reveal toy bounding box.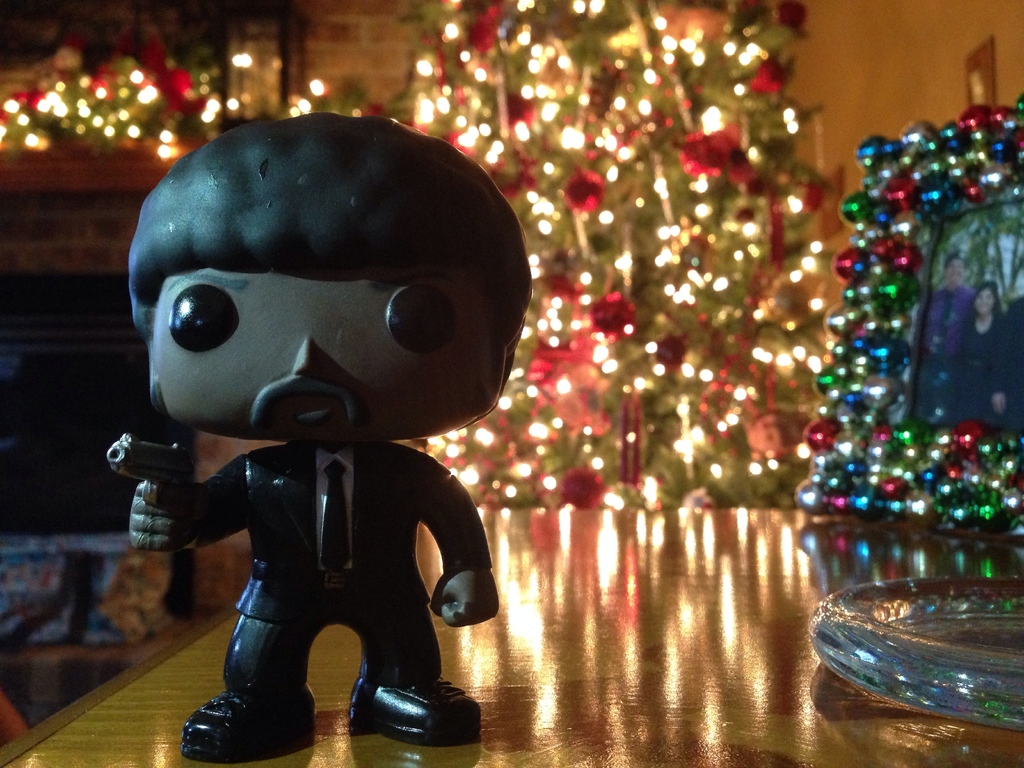
Revealed: 74,79,534,751.
